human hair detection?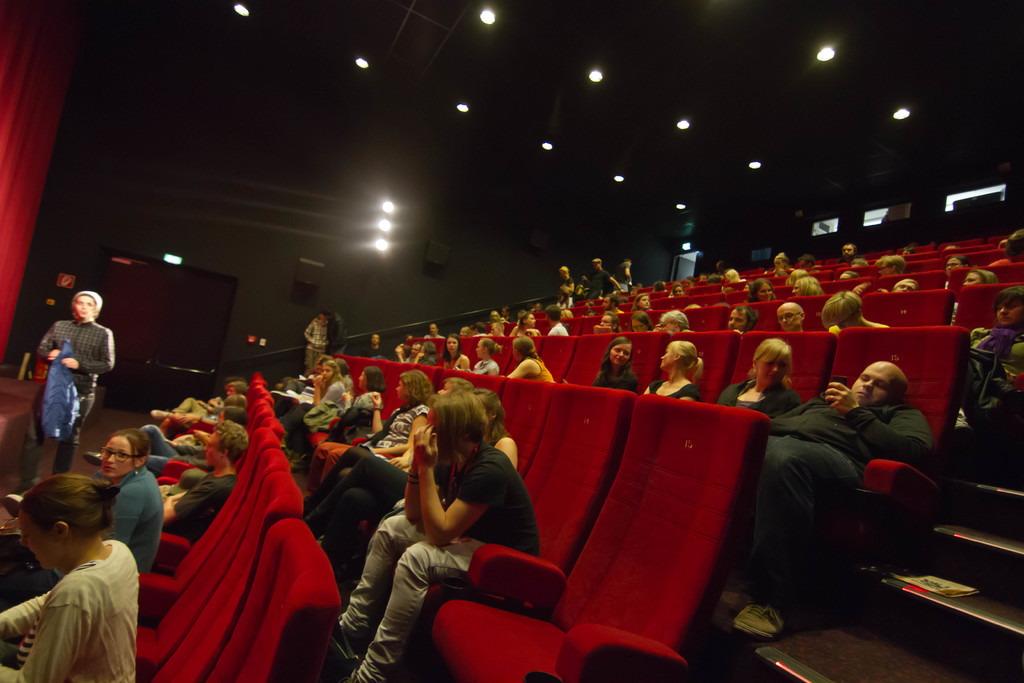
{"left": 516, "top": 308, "right": 526, "bottom": 320}
